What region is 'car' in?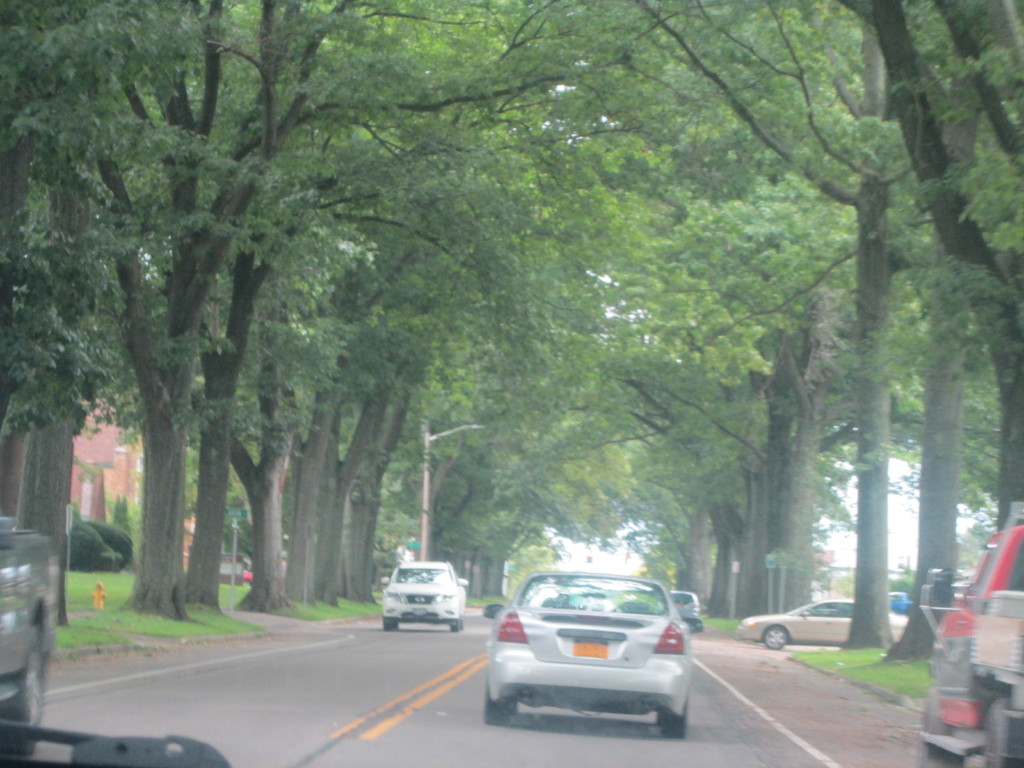
(478, 566, 690, 740).
